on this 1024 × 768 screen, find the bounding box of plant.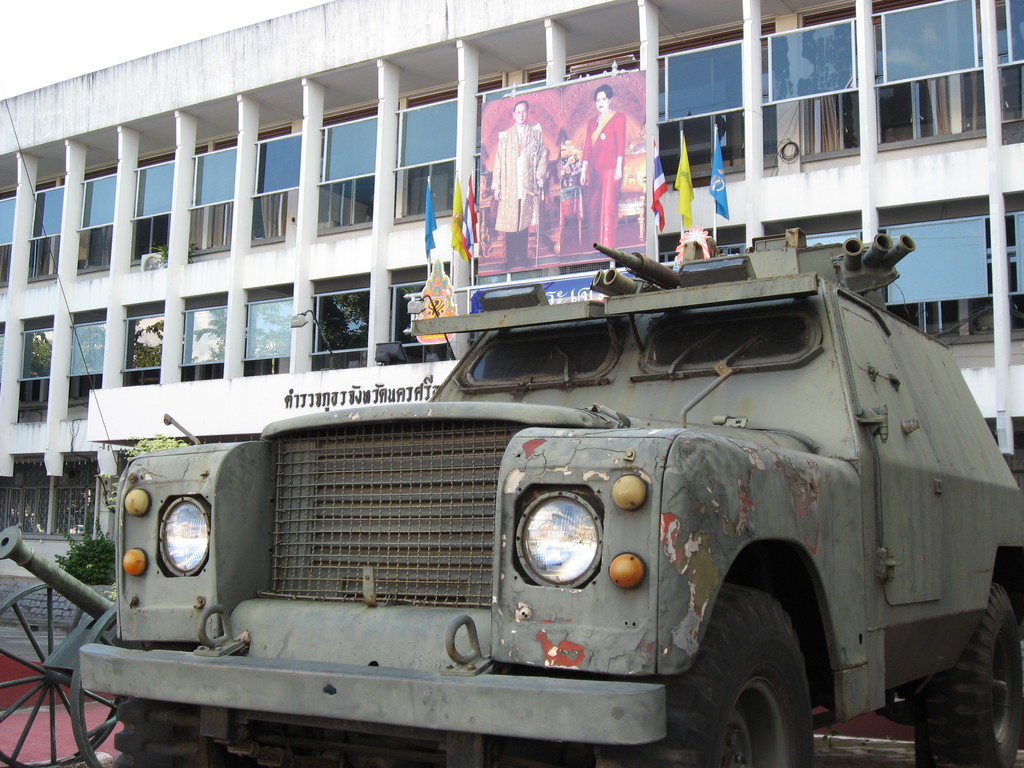
Bounding box: (56, 534, 113, 580).
